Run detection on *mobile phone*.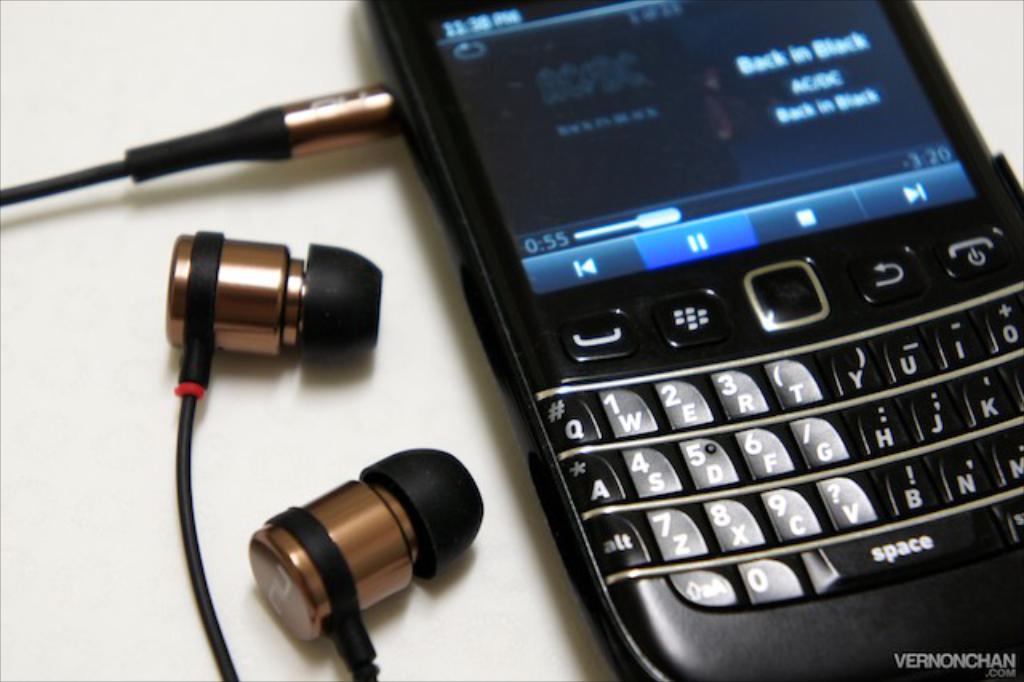
Result: region(403, 0, 1022, 648).
